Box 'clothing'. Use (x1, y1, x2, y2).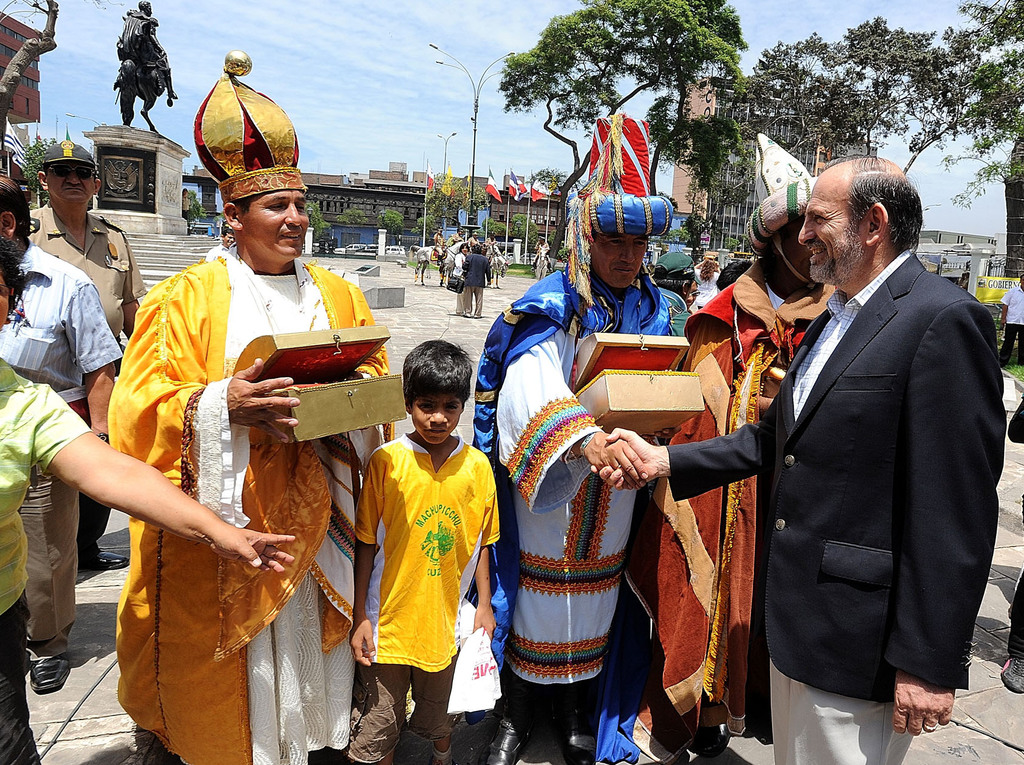
(412, 244, 433, 281).
